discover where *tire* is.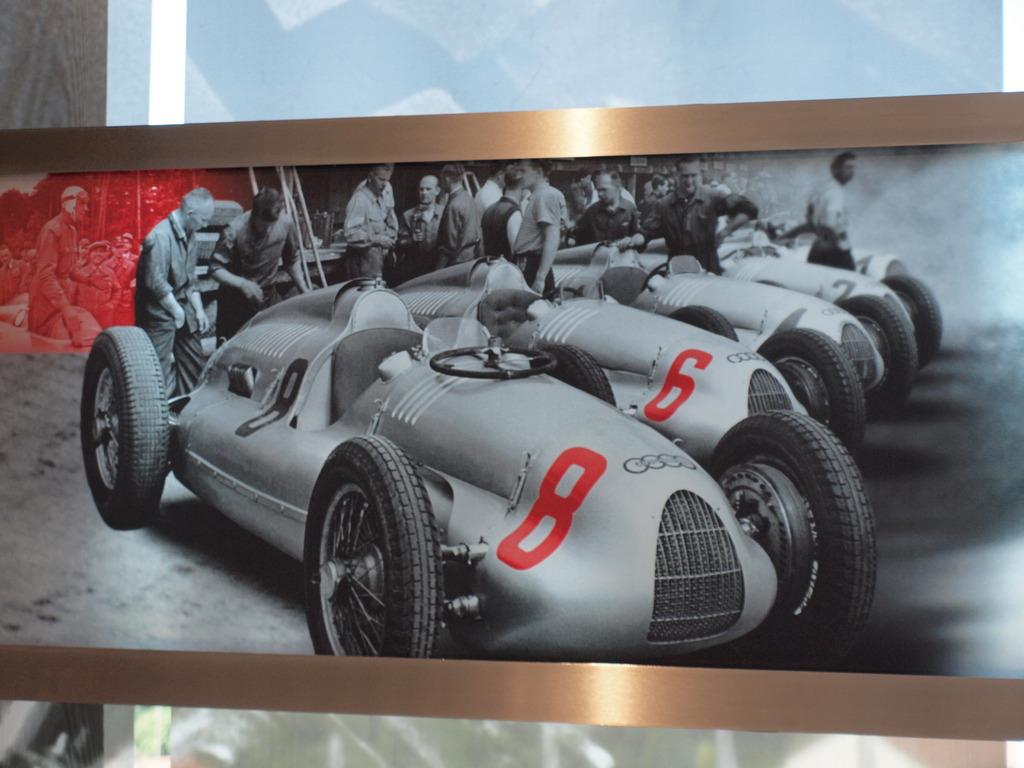
Discovered at 662, 305, 741, 342.
